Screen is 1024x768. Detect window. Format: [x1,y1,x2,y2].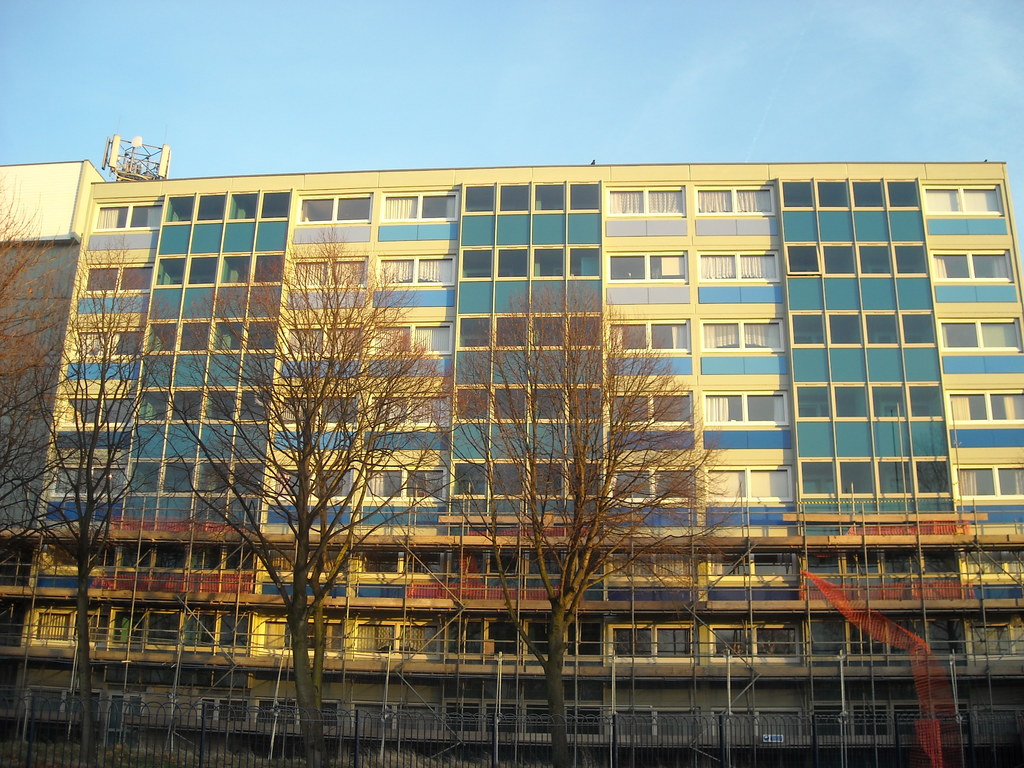
[167,192,191,225].
